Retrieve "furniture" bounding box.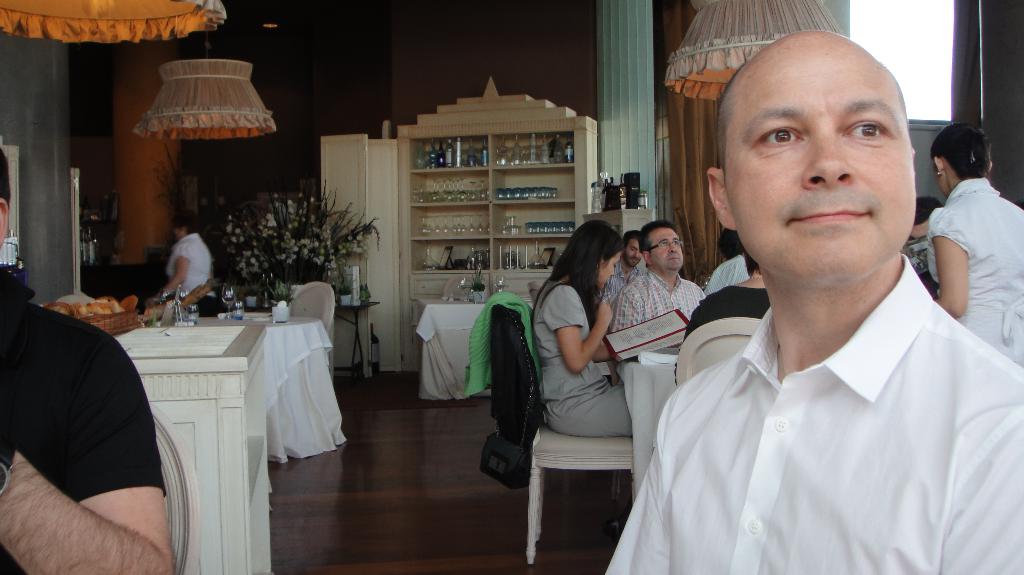
Bounding box: x1=106, y1=324, x2=268, y2=574.
